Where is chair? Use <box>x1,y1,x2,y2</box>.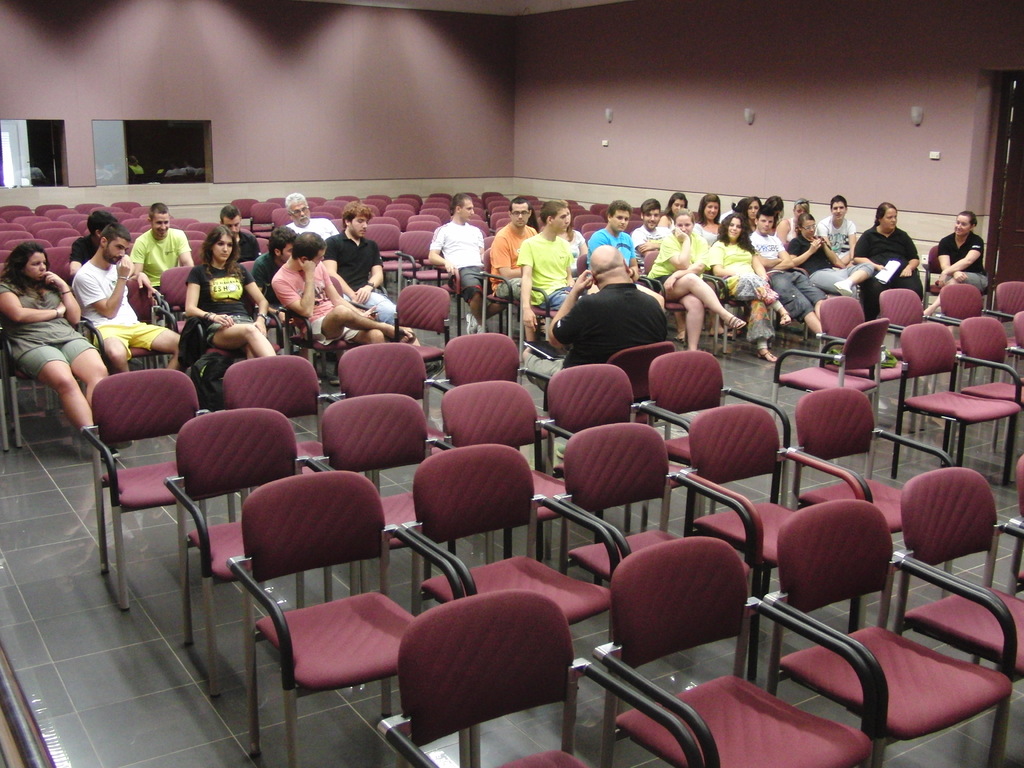
<box>588,536,876,767</box>.
